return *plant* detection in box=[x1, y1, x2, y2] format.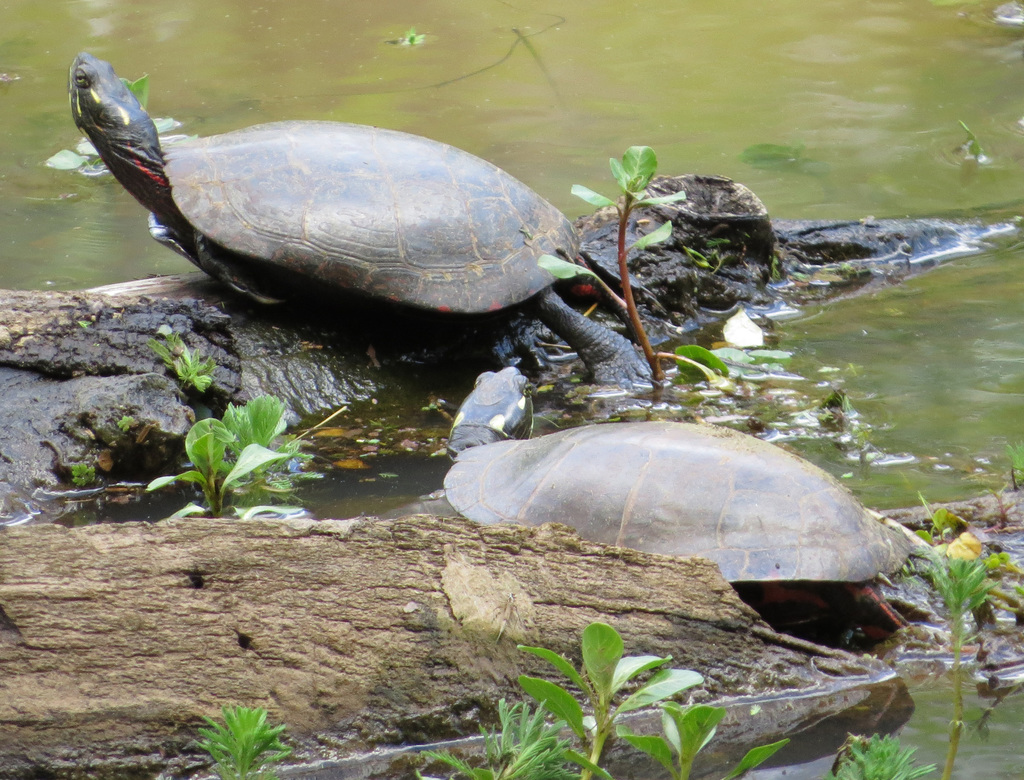
box=[352, 419, 402, 460].
